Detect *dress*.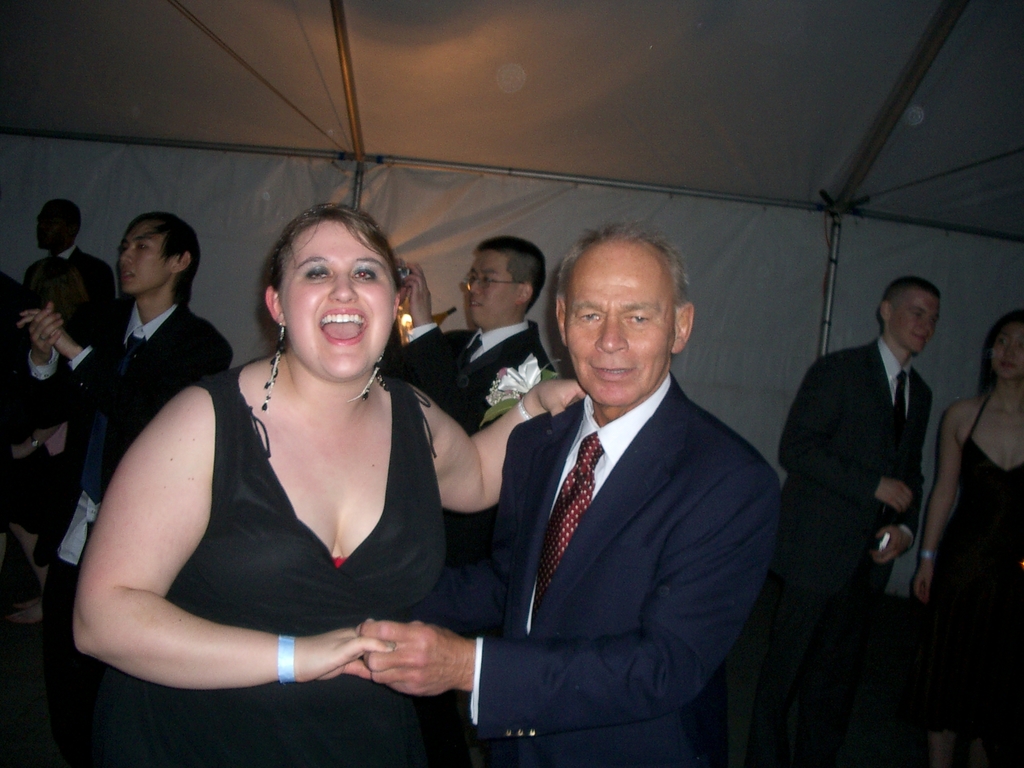
Detected at {"x1": 136, "y1": 367, "x2": 477, "y2": 767}.
